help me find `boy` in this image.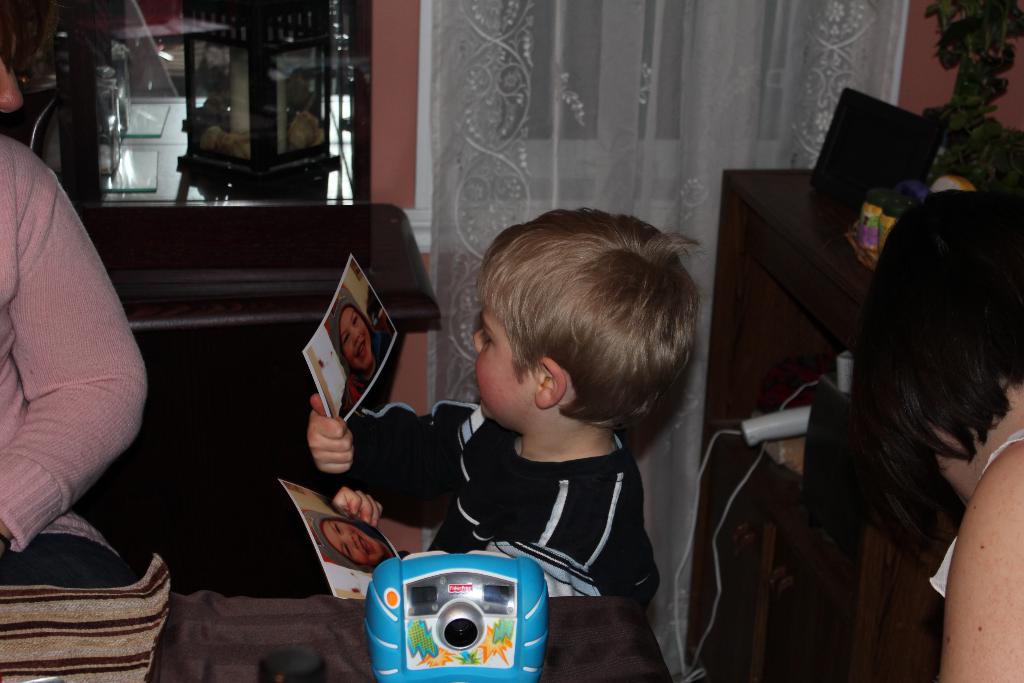
Found it: l=306, t=205, r=714, b=624.
